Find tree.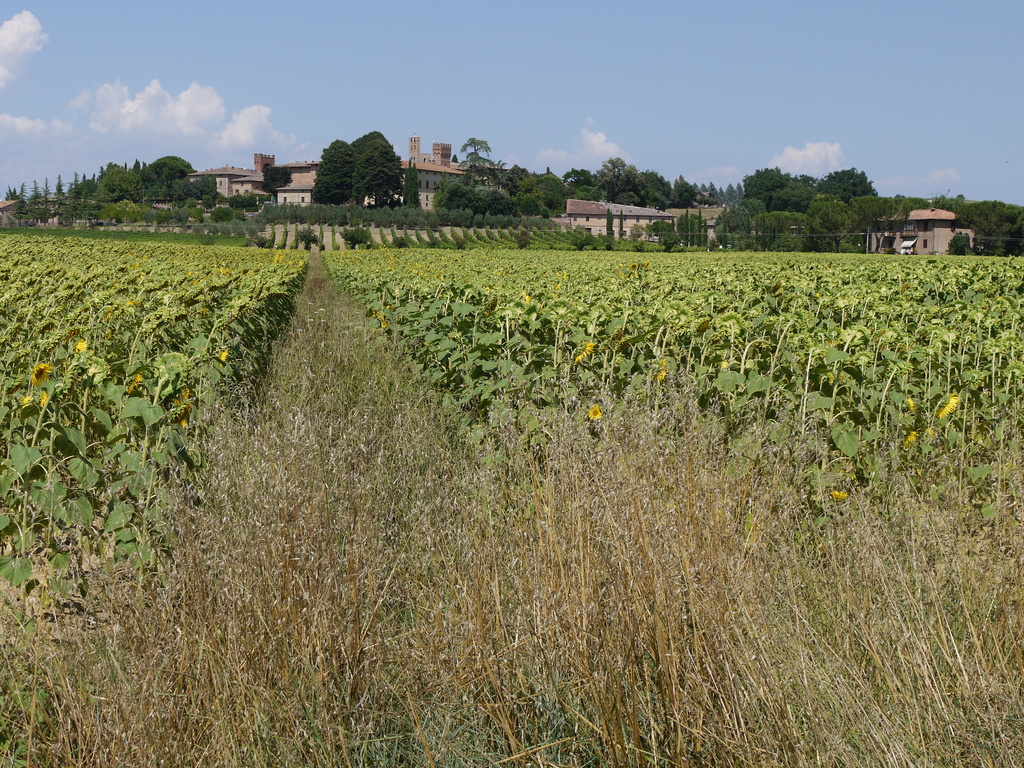
[left=712, top=207, right=754, bottom=239].
